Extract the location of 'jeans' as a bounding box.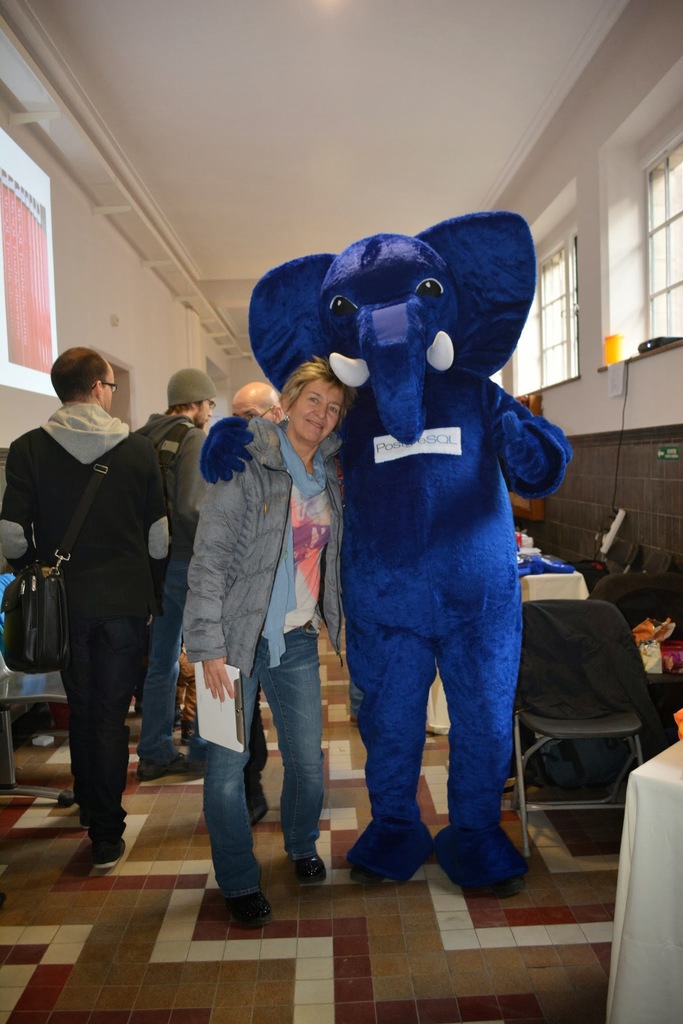
(x1=67, y1=619, x2=144, y2=839).
